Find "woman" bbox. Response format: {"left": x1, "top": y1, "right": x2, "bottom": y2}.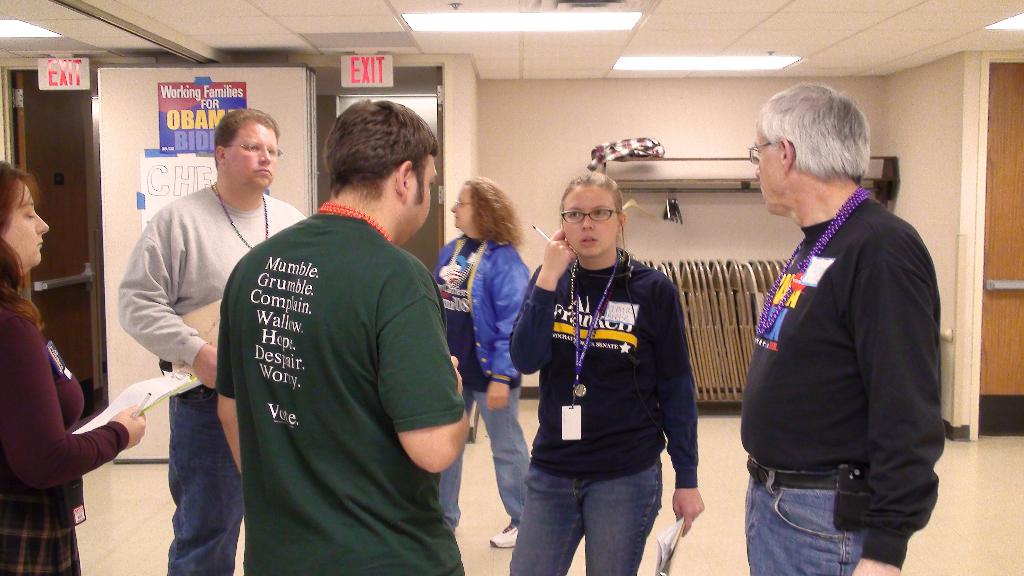
{"left": 0, "top": 155, "right": 147, "bottom": 575}.
